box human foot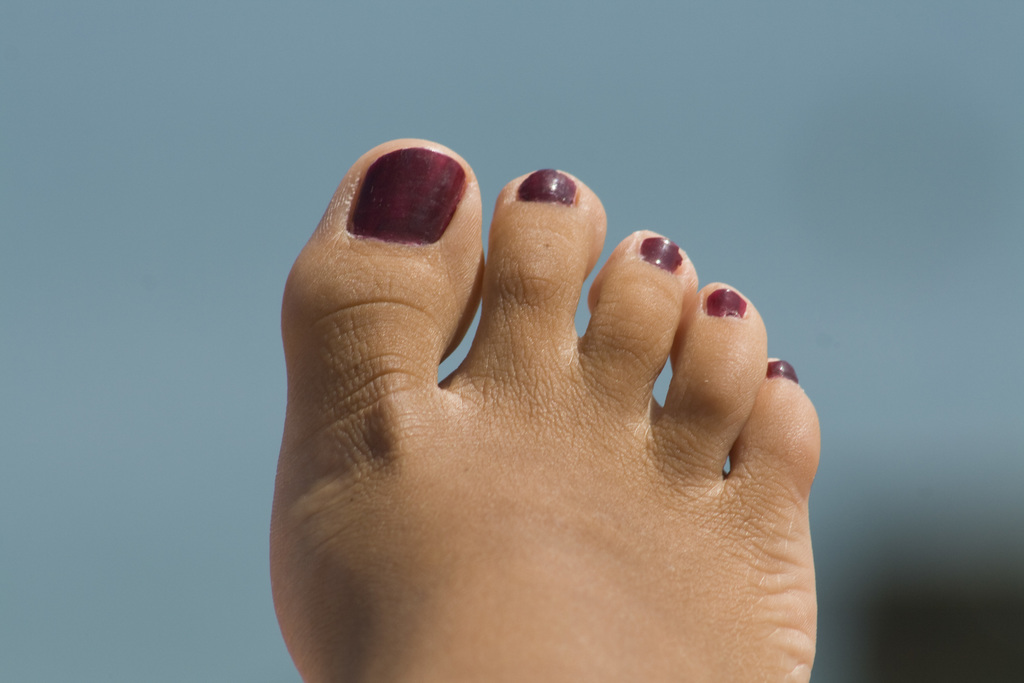
left=257, top=129, right=827, bottom=682
